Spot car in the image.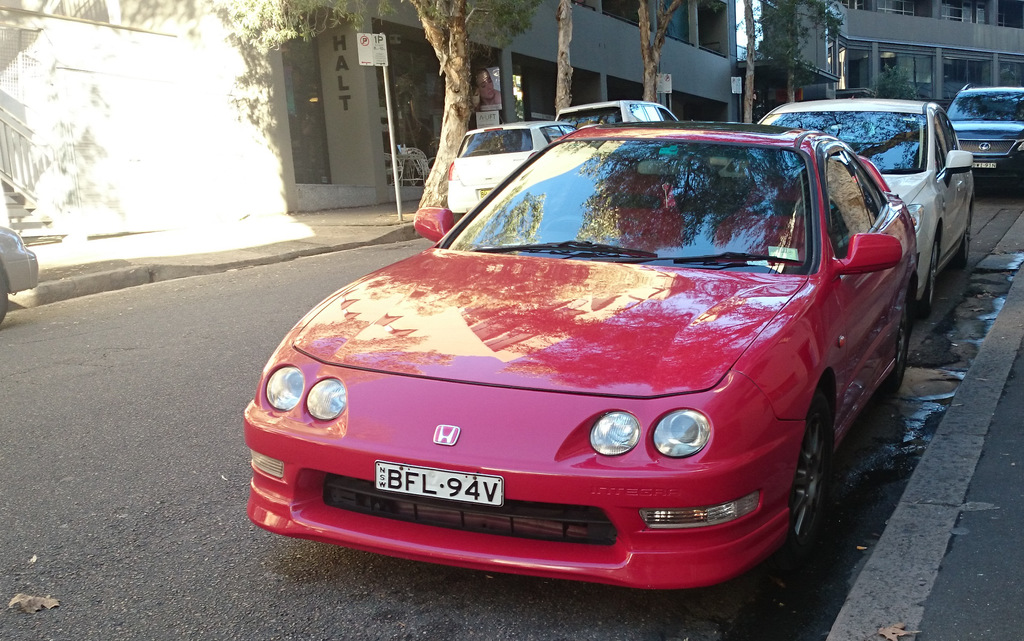
car found at [x1=244, y1=117, x2=917, y2=590].
